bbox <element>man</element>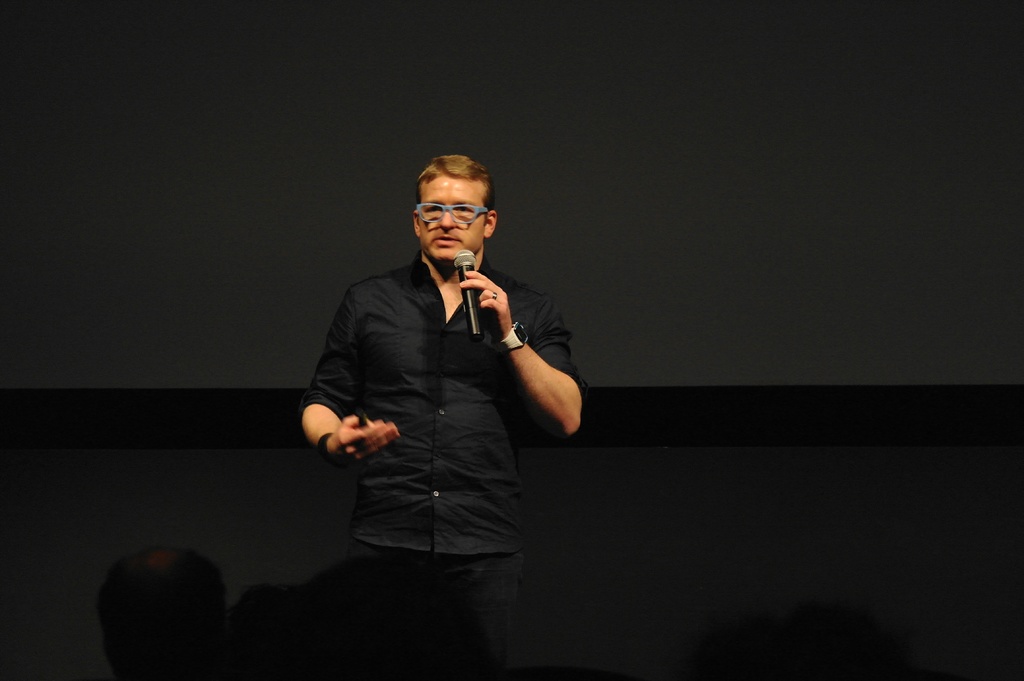
bbox=(293, 141, 591, 637)
